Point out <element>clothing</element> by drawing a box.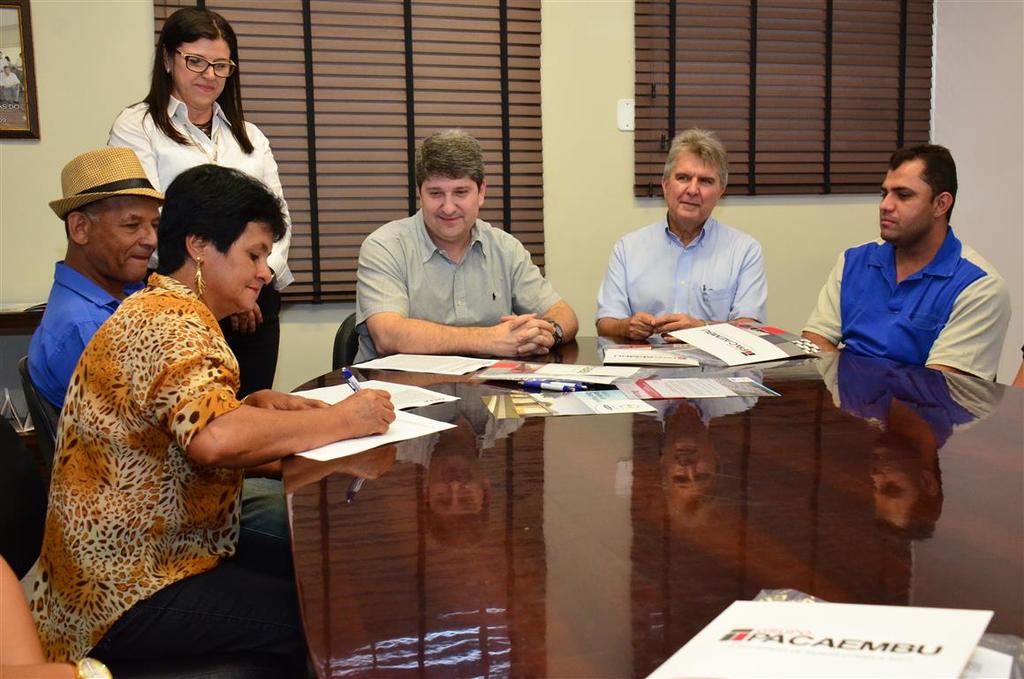
left=221, top=255, right=297, bottom=414.
